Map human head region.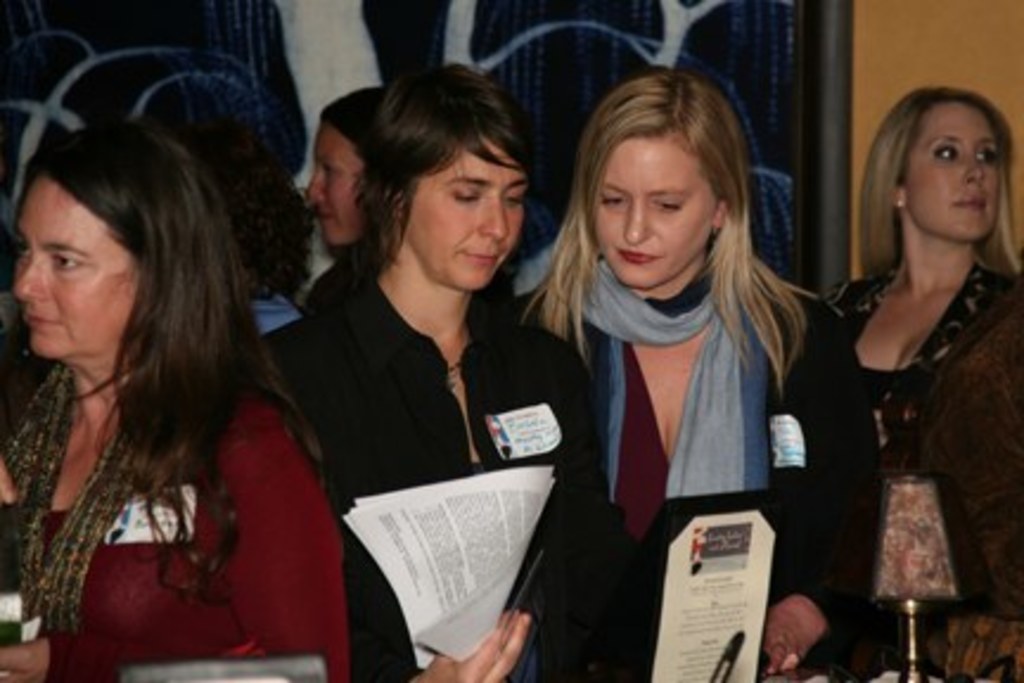
Mapped to 303, 83, 389, 247.
